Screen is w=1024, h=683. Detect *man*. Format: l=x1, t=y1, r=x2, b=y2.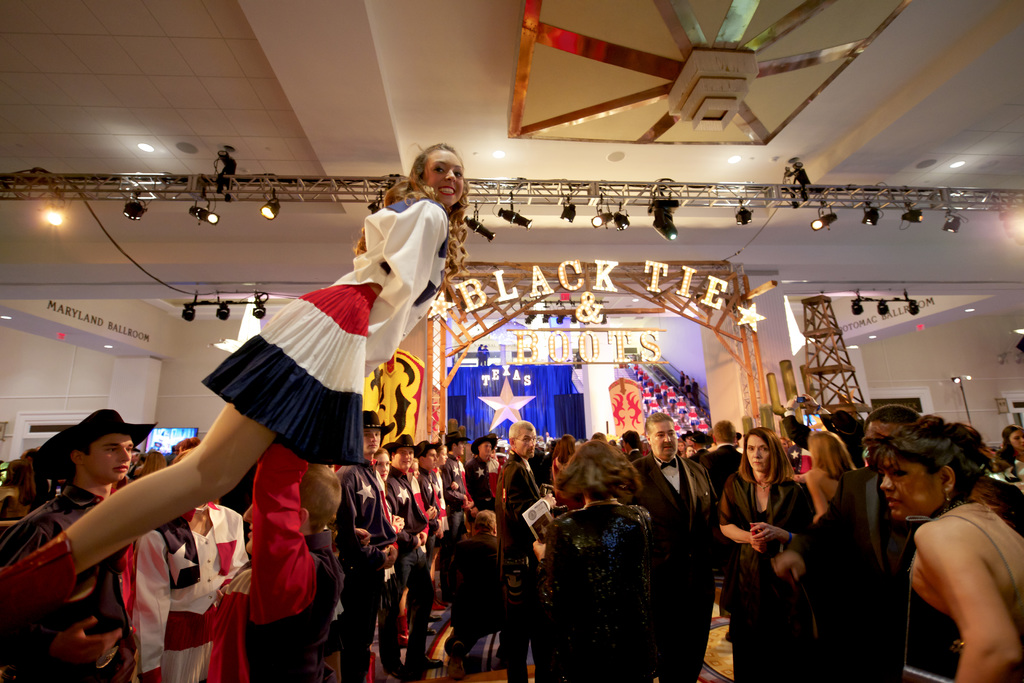
l=492, t=418, r=556, b=682.
